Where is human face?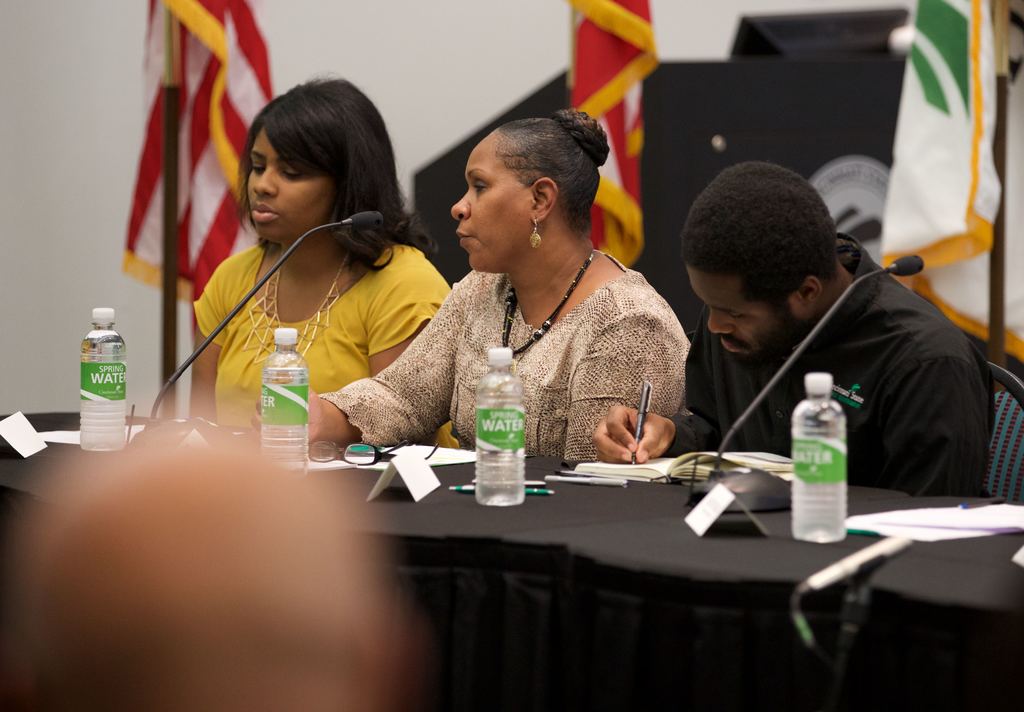
pyautogui.locateOnScreen(248, 130, 333, 243).
